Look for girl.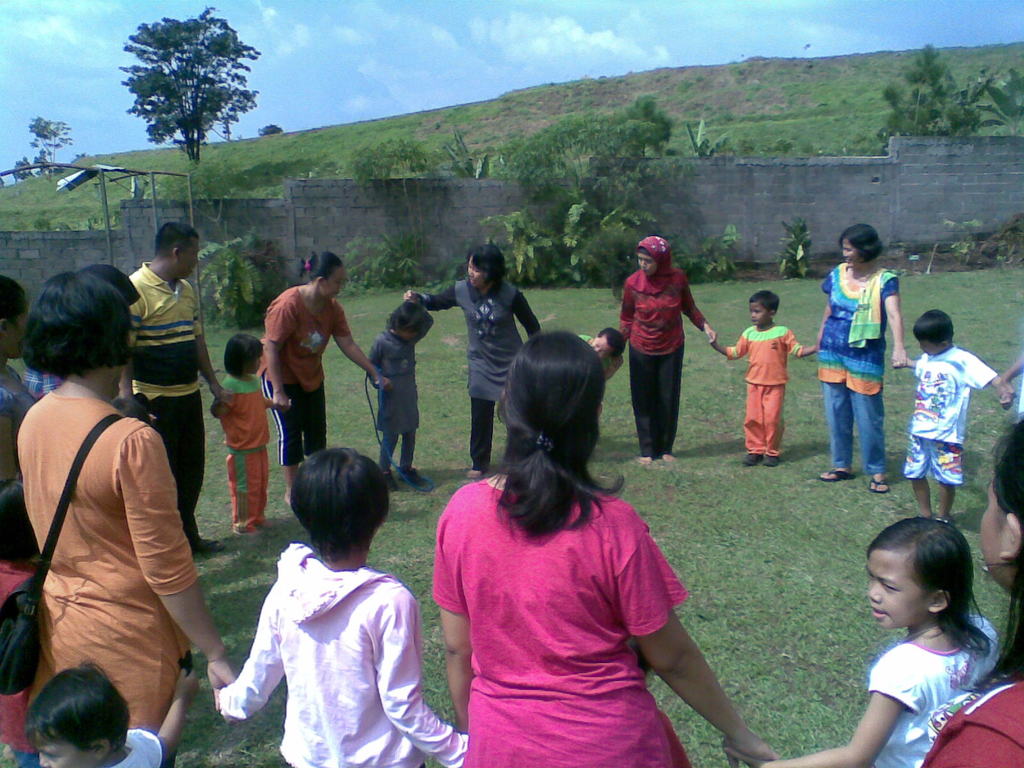
Found: (x1=725, y1=519, x2=1007, y2=767).
